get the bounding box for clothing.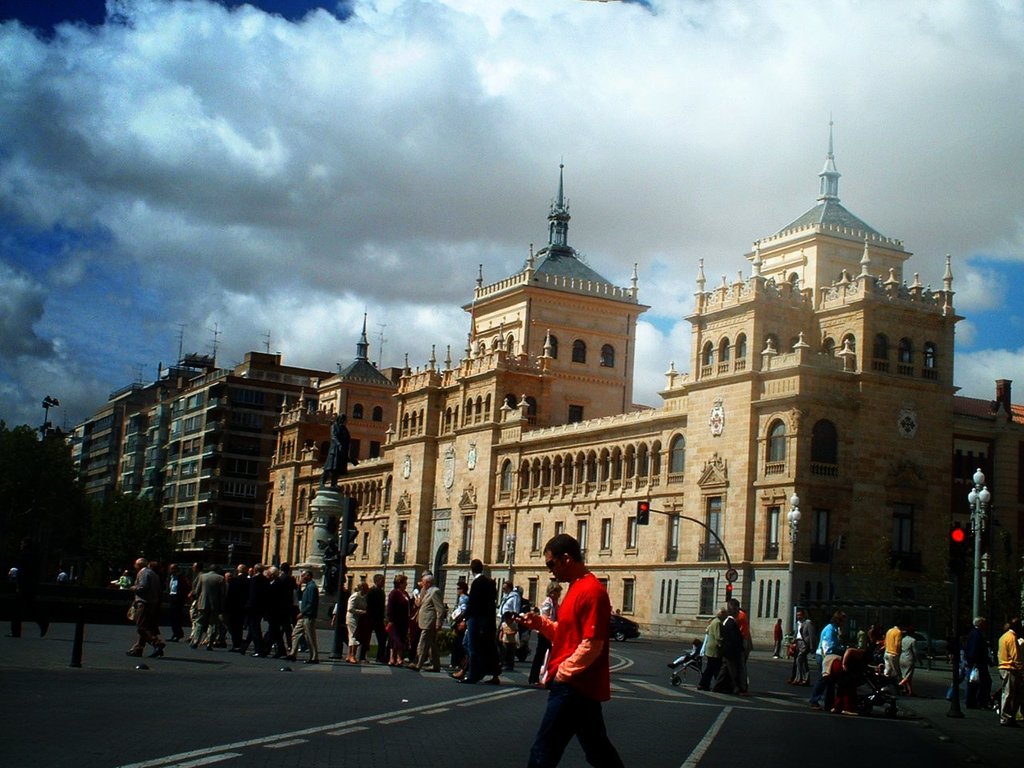
bbox=[186, 571, 206, 635].
